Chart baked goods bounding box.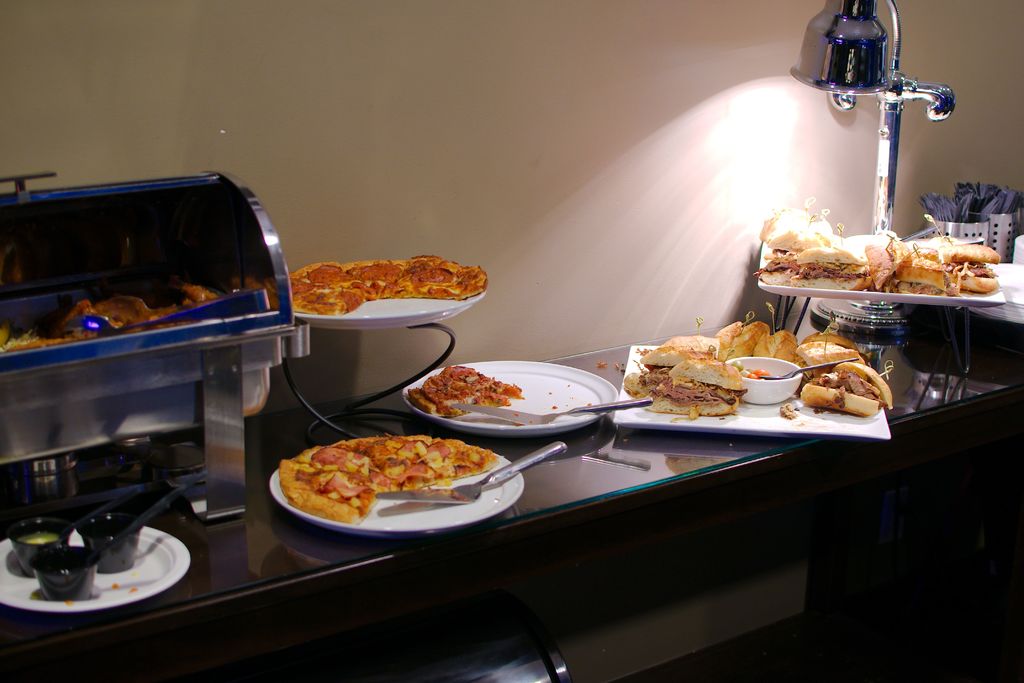
Charted: (408,359,519,421).
